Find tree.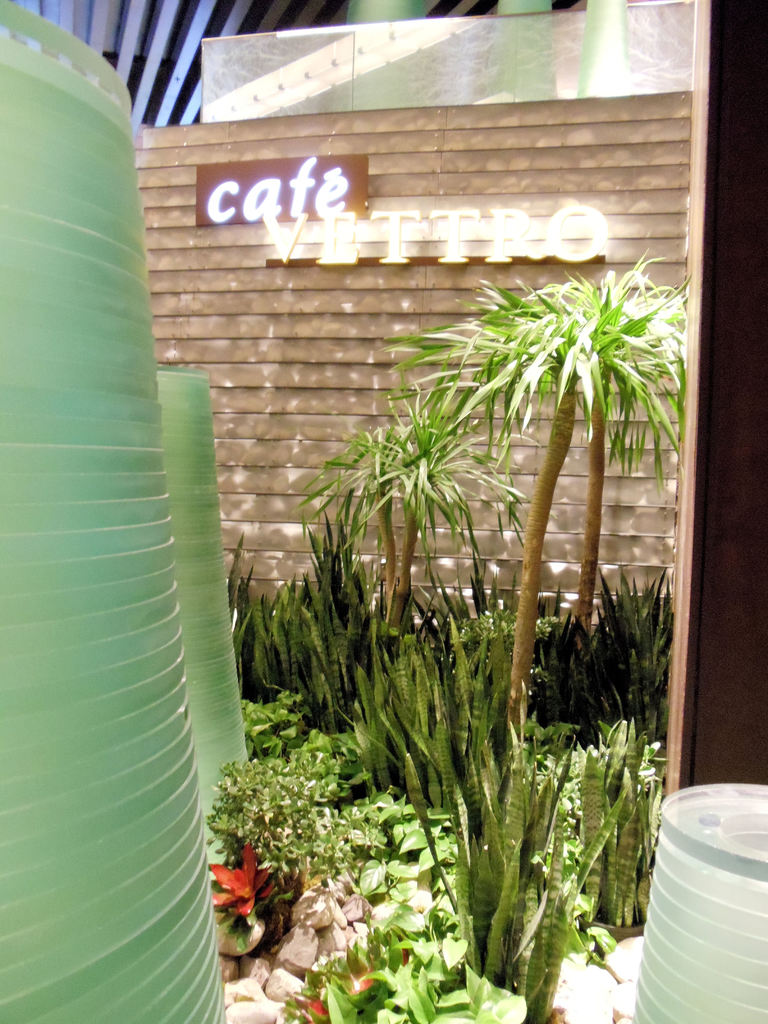
378,262,693,781.
